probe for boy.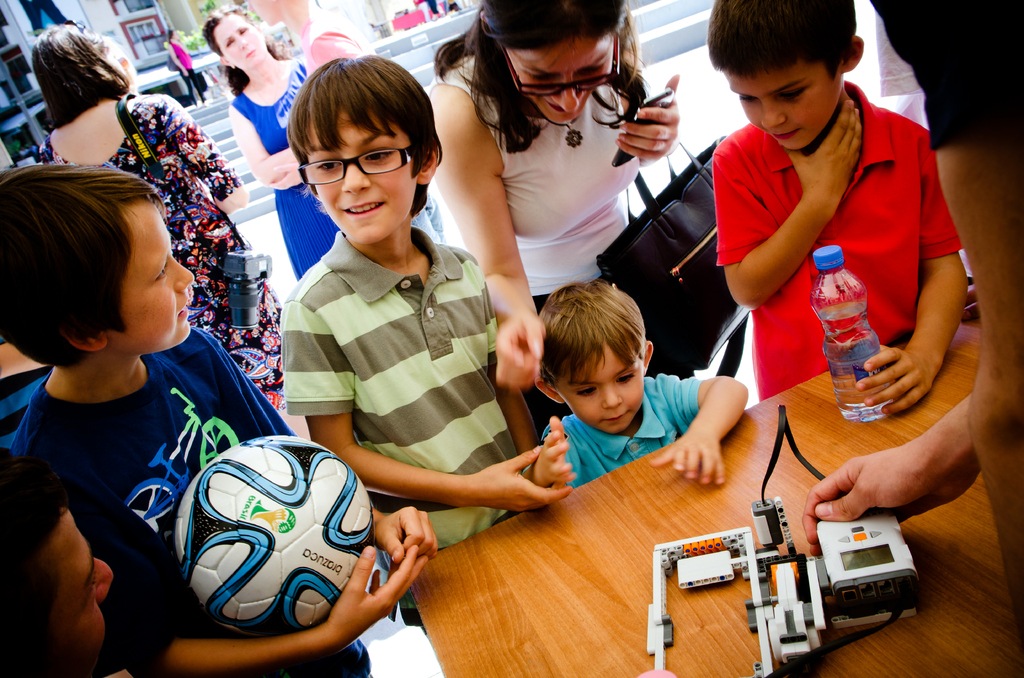
Probe result: detection(520, 276, 748, 490).
